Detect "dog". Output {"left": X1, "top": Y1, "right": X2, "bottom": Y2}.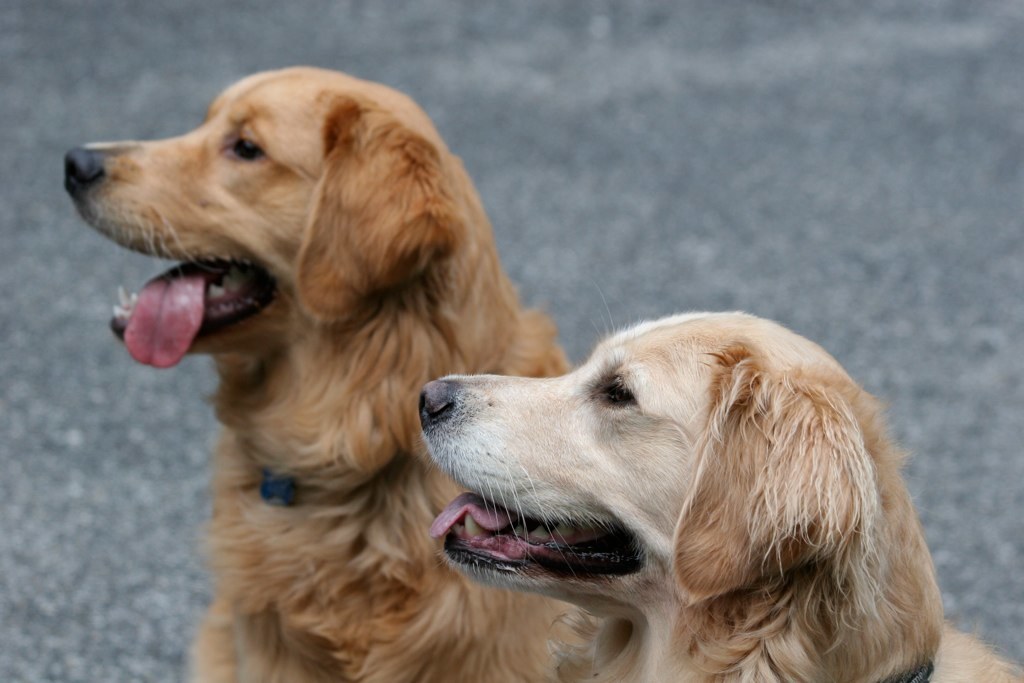
{"left": 413, "top": 309, "right": 1023, "bottom": 682}.
